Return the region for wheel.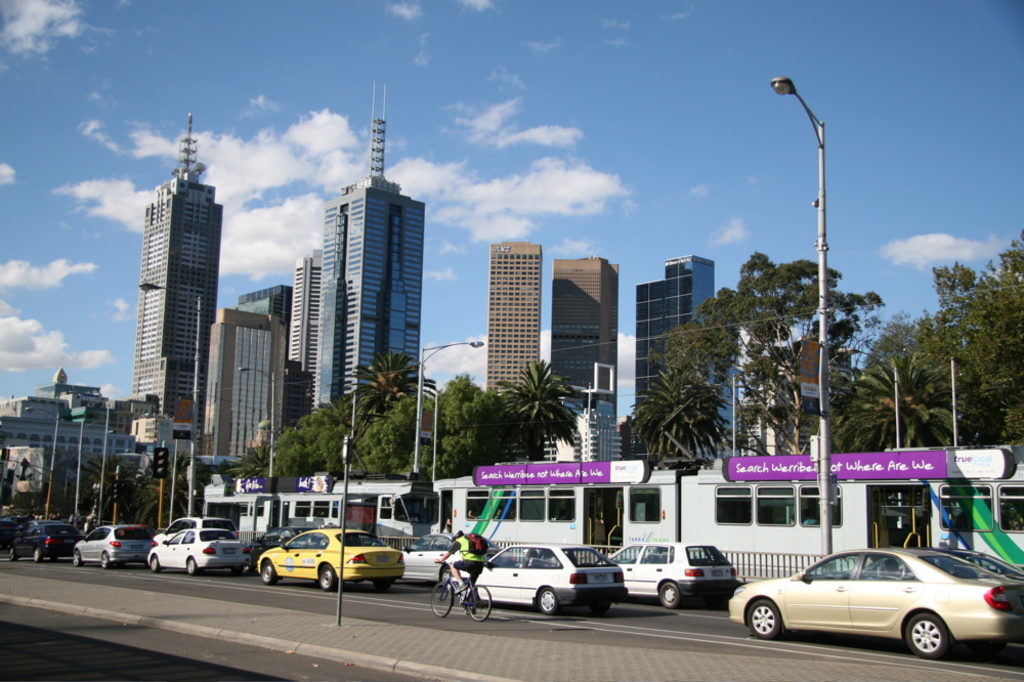
box=[148, 553, 162, 570].
